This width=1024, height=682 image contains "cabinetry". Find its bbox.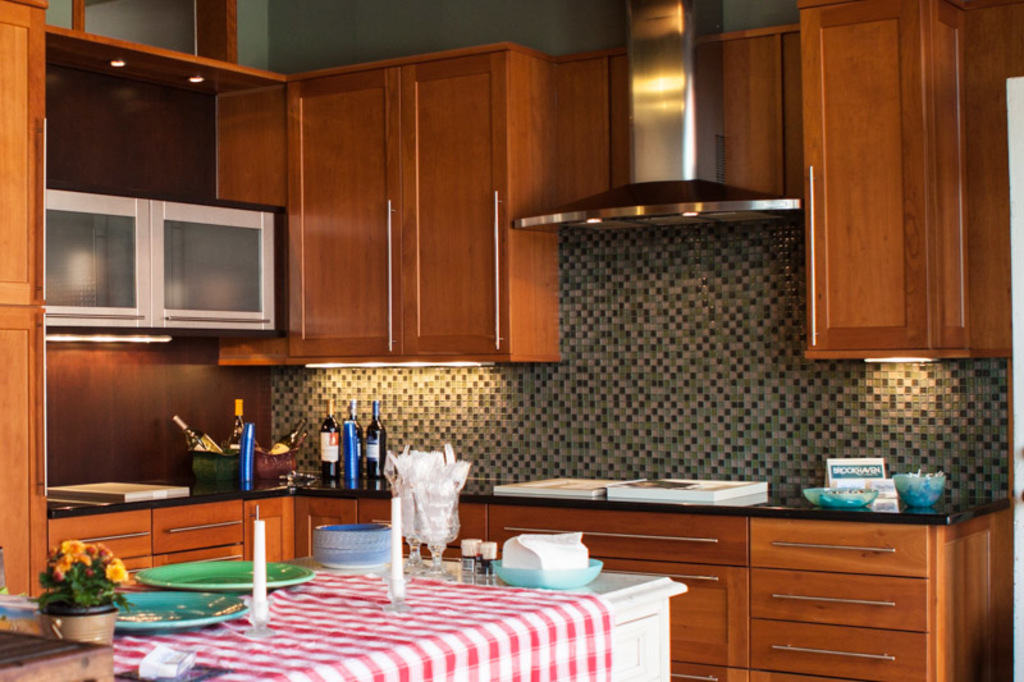
(left=803, top=0, right=1023, bottom=357).
